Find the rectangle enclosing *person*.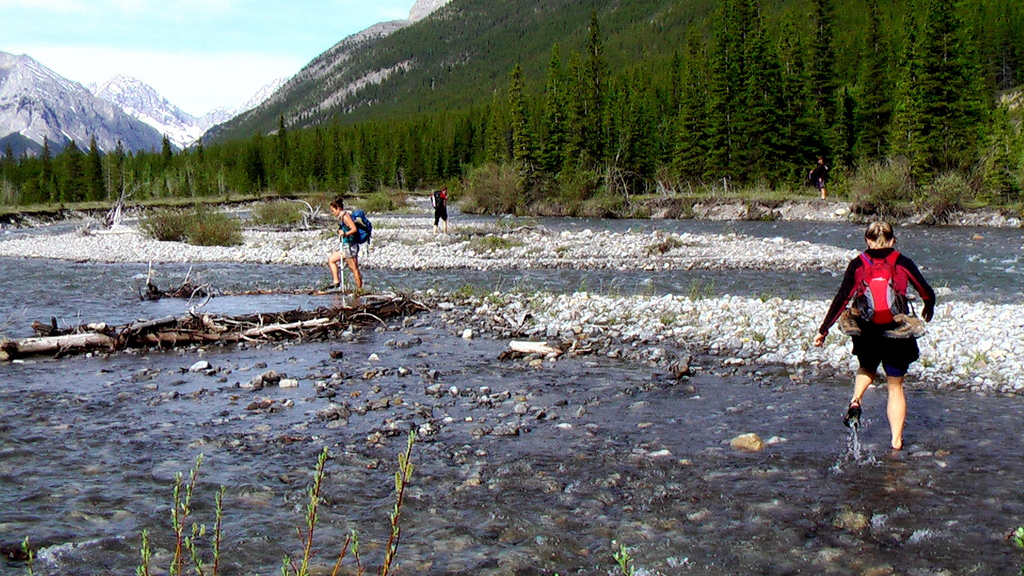
(x1=831, y1=225, x2=927, y2=443).
